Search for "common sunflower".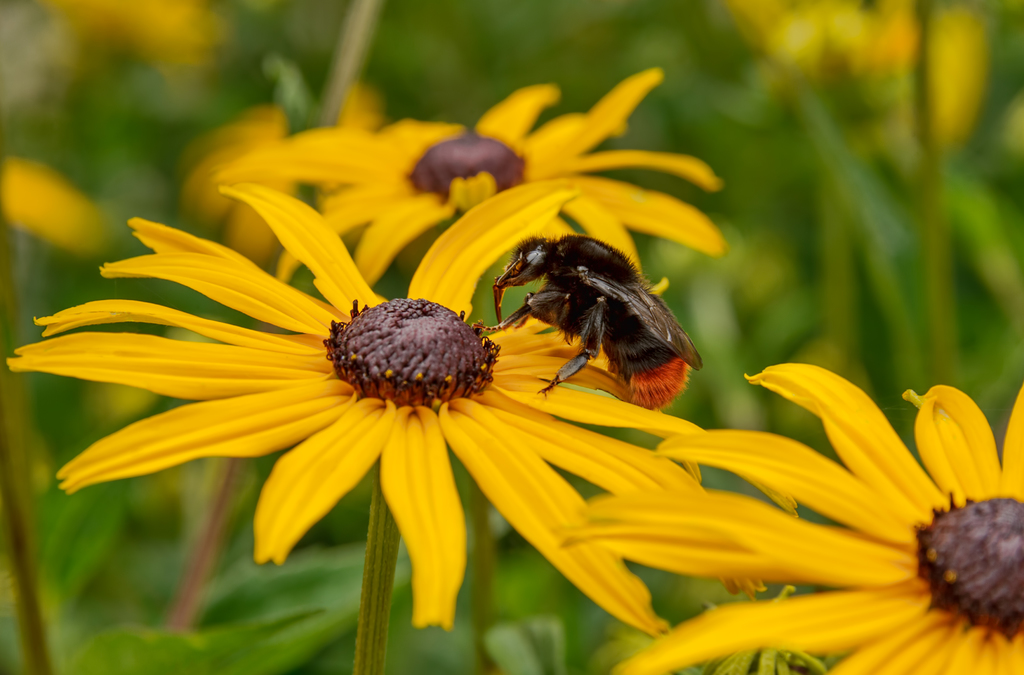
Found at [left=559, top=354, right=1023, bottom=674].
